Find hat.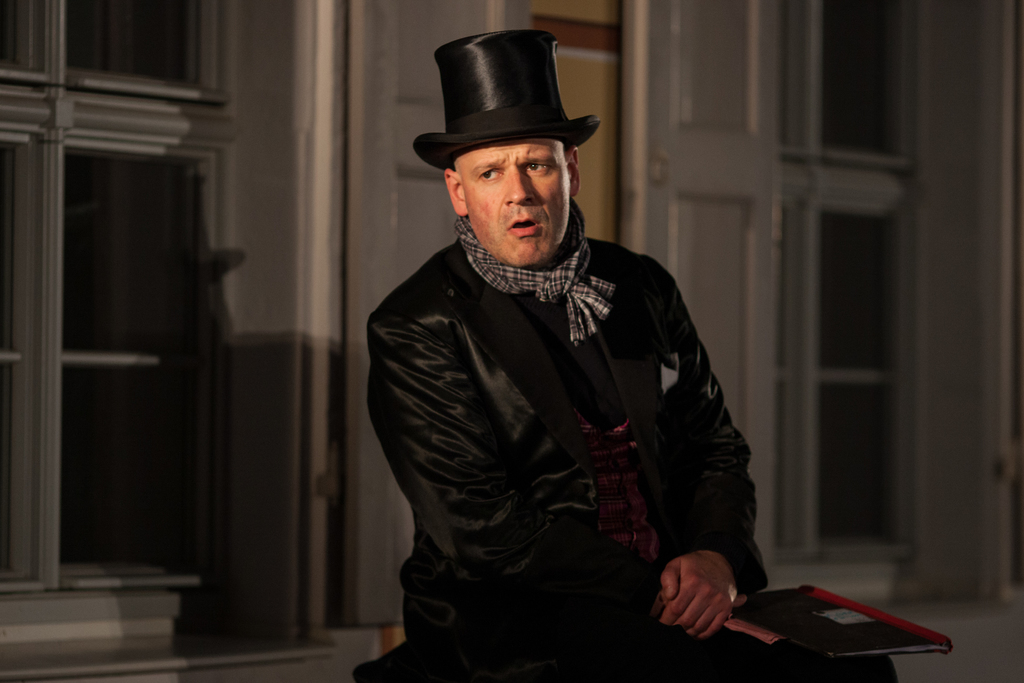
crop(413, 34, 602, 170).
